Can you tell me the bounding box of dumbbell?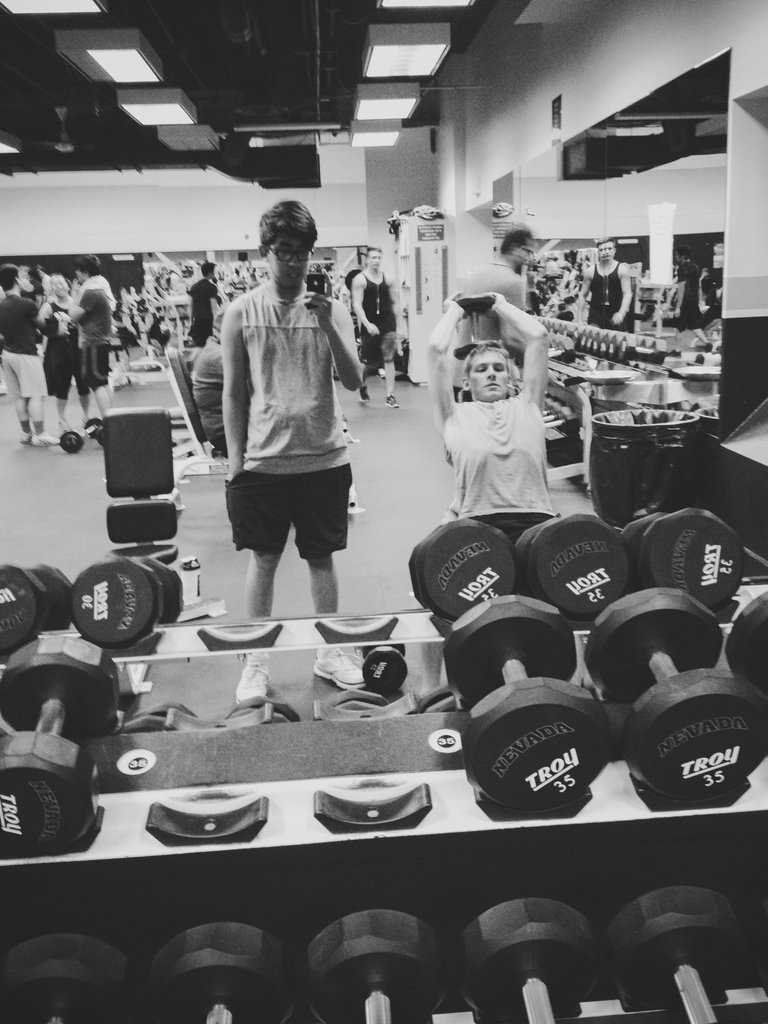
143, 921, 299, 1023.
